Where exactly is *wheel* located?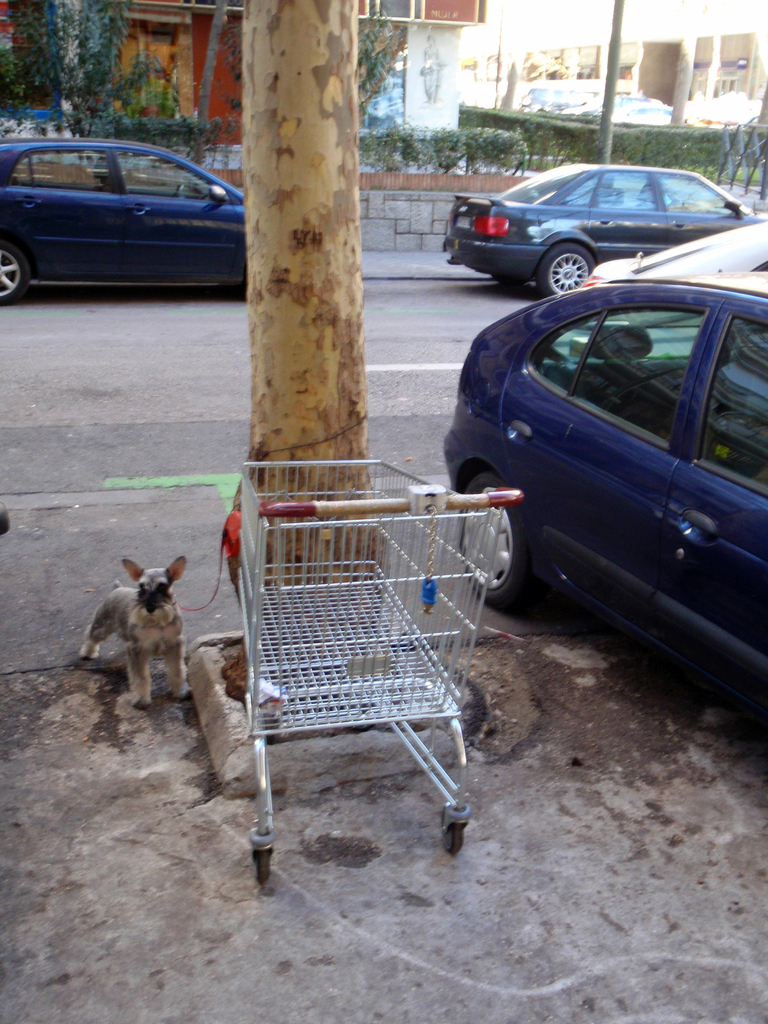
Its bounding box is region(492, 275, 531, 284).
